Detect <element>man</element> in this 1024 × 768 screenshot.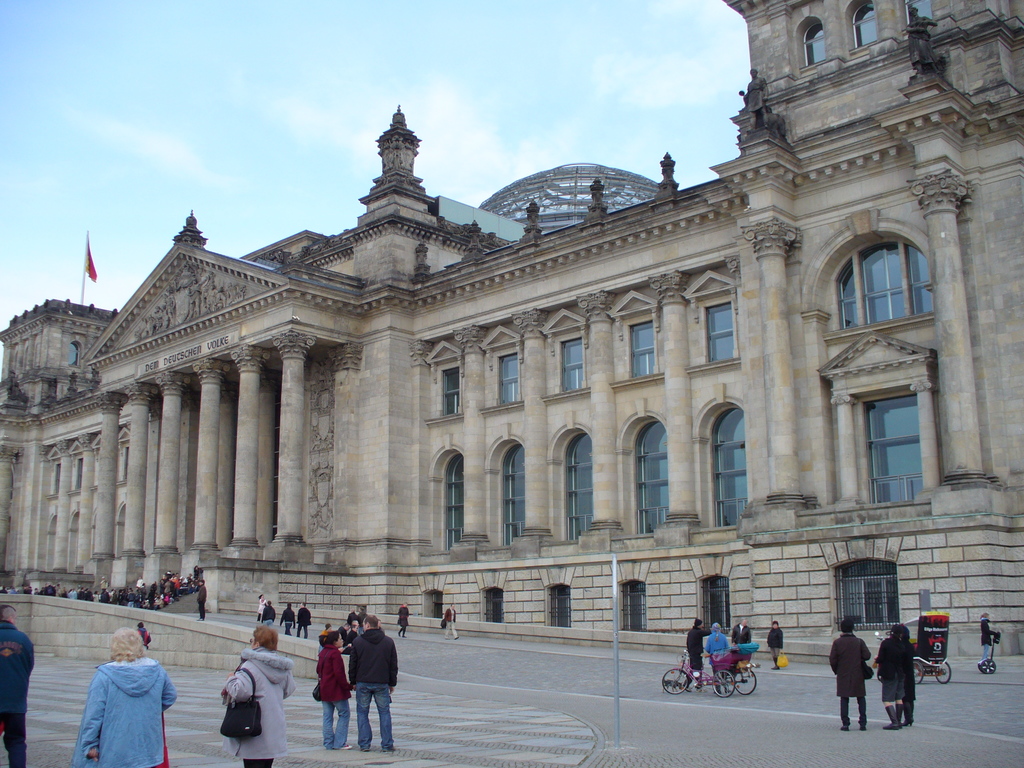
Detection: pyautogui.locateOnScreen(680, 617, 714, 691).
